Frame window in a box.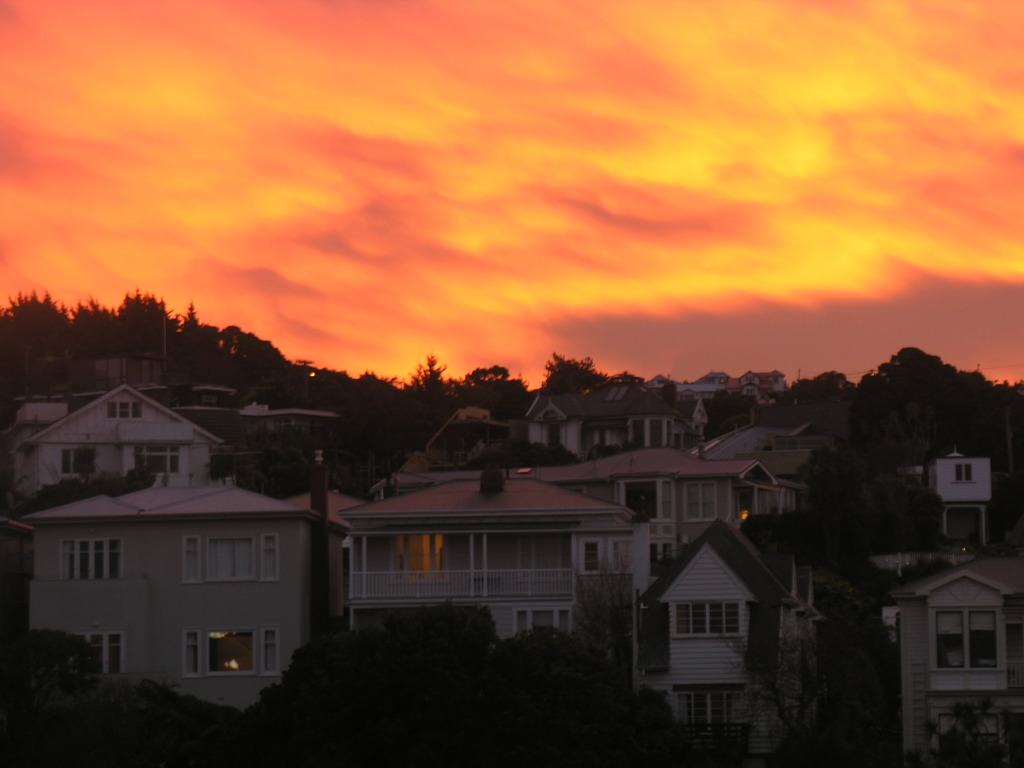
{"x1": 56, "y1": 543, "x2": 124, "y2": 579}.
